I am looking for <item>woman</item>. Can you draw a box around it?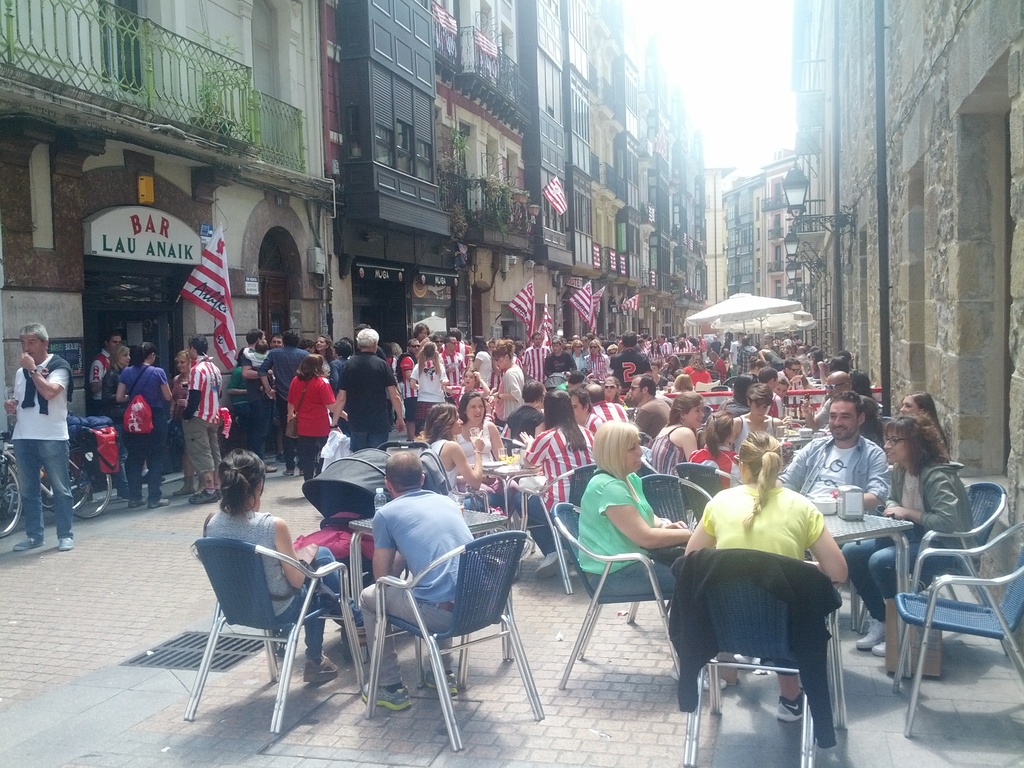
Sure, the bounding box is pyautogui.locateOnScreen(452, 395, 561, 561).
